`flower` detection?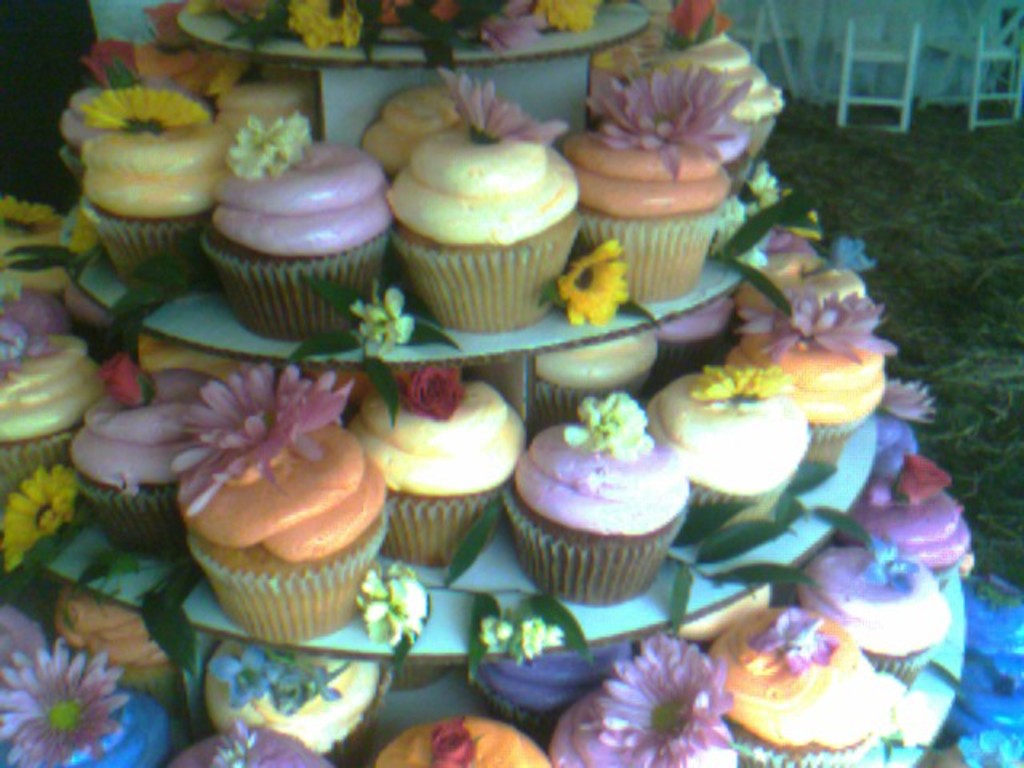
542 0 598 40
